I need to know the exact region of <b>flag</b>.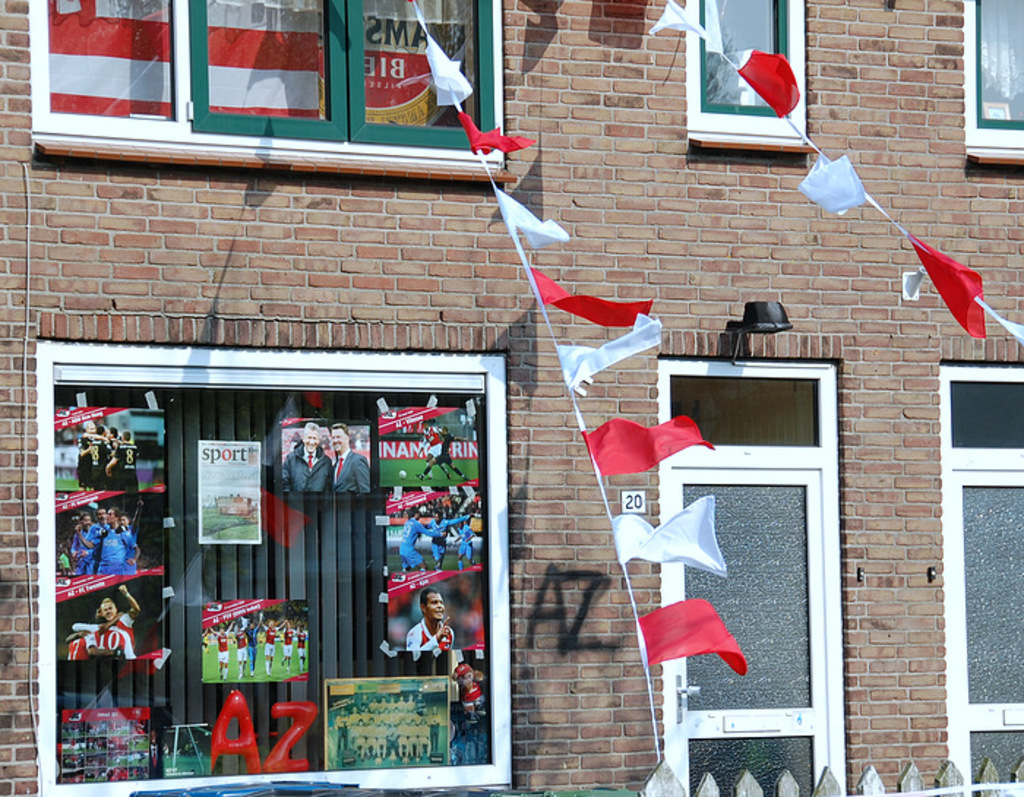
Region: BBox(486, 180, 576, 250).
